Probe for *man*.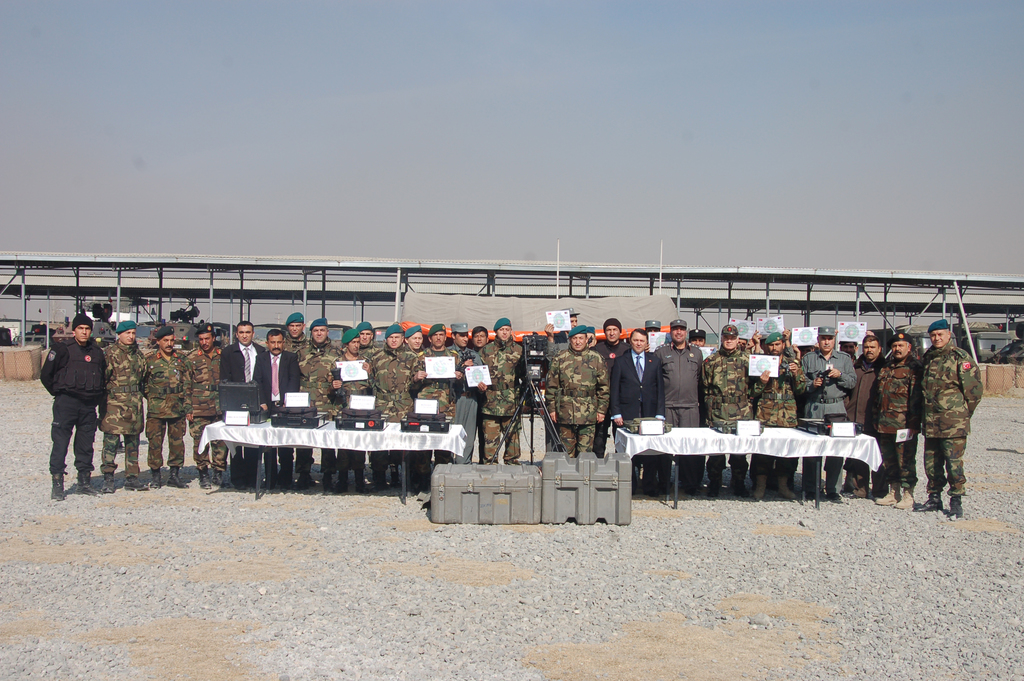
Probe result: (250,325,299,491).
